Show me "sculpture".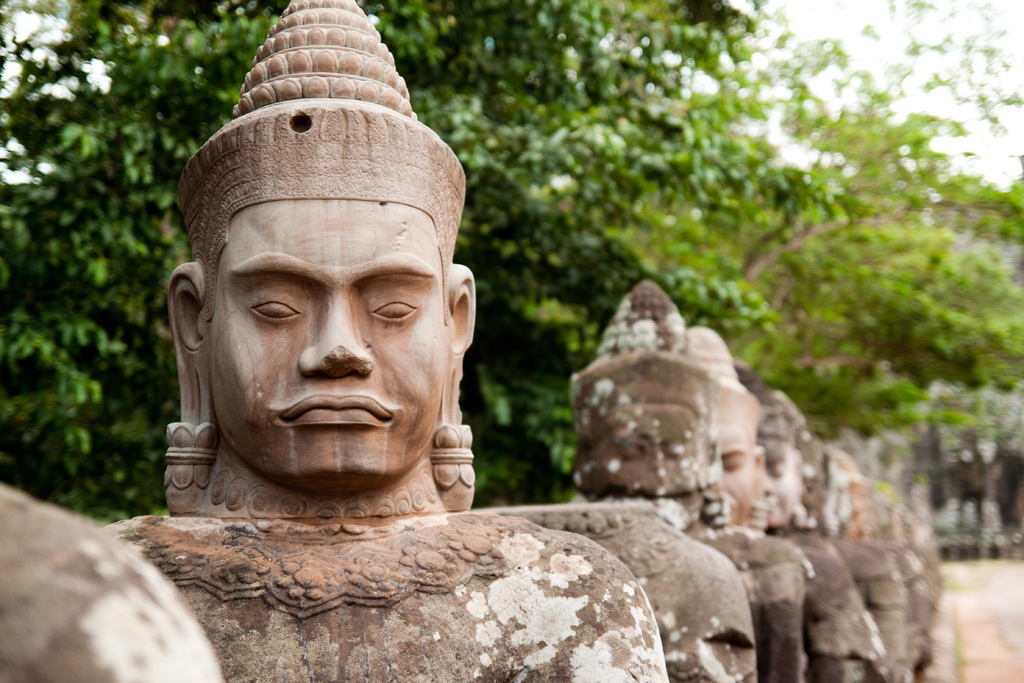
"sculpture" is here: box(143, 58, 499, 548).
